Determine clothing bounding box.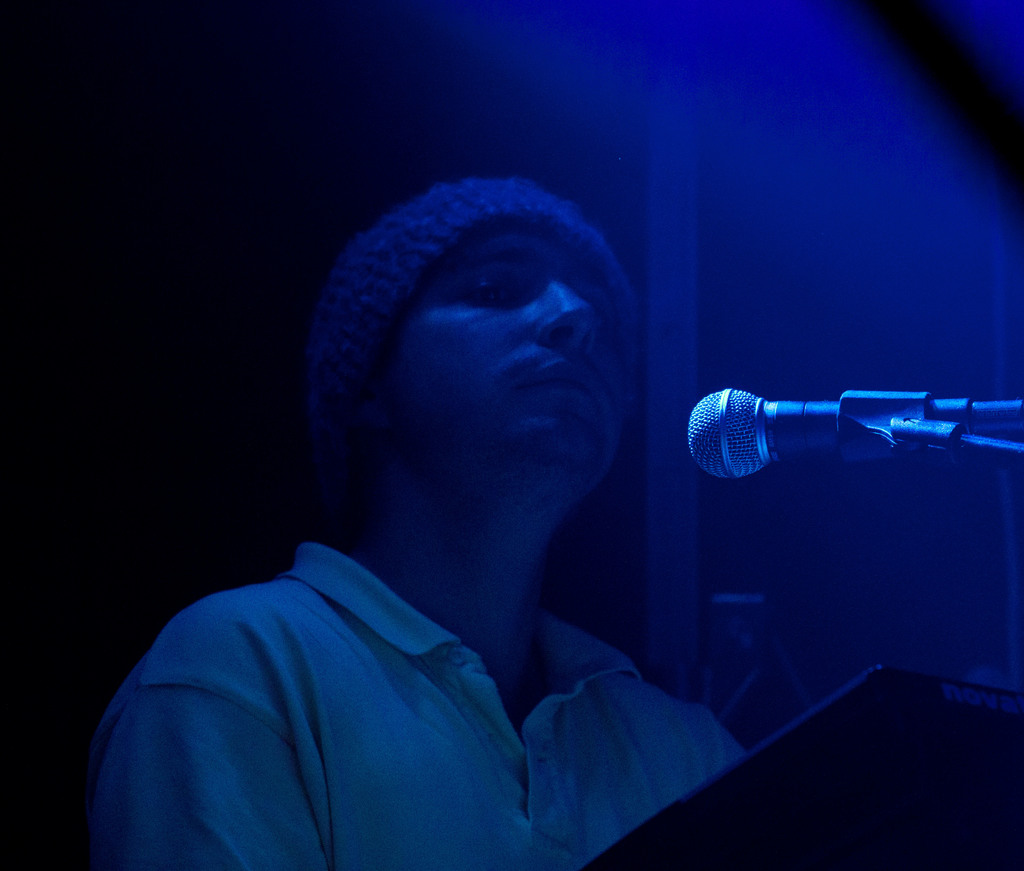
Determined: (x1=92, y1=415, x2=710, y2=870).
